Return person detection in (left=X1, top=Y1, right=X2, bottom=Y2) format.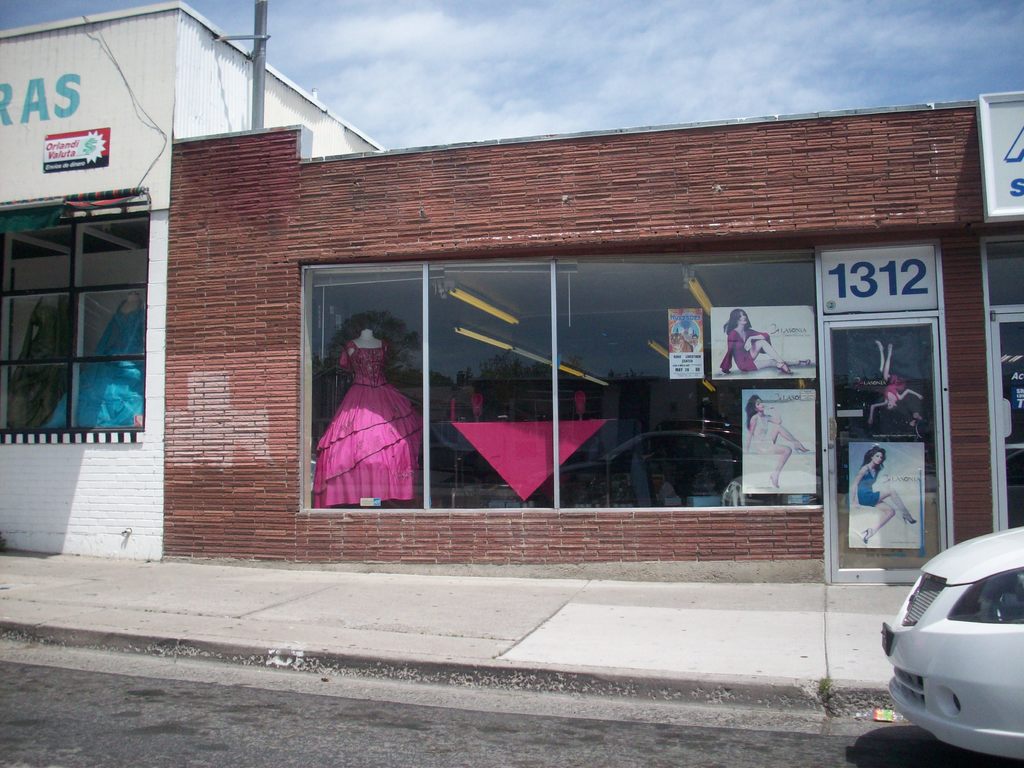
(left=856, top=449, right=917, bottom=548).
